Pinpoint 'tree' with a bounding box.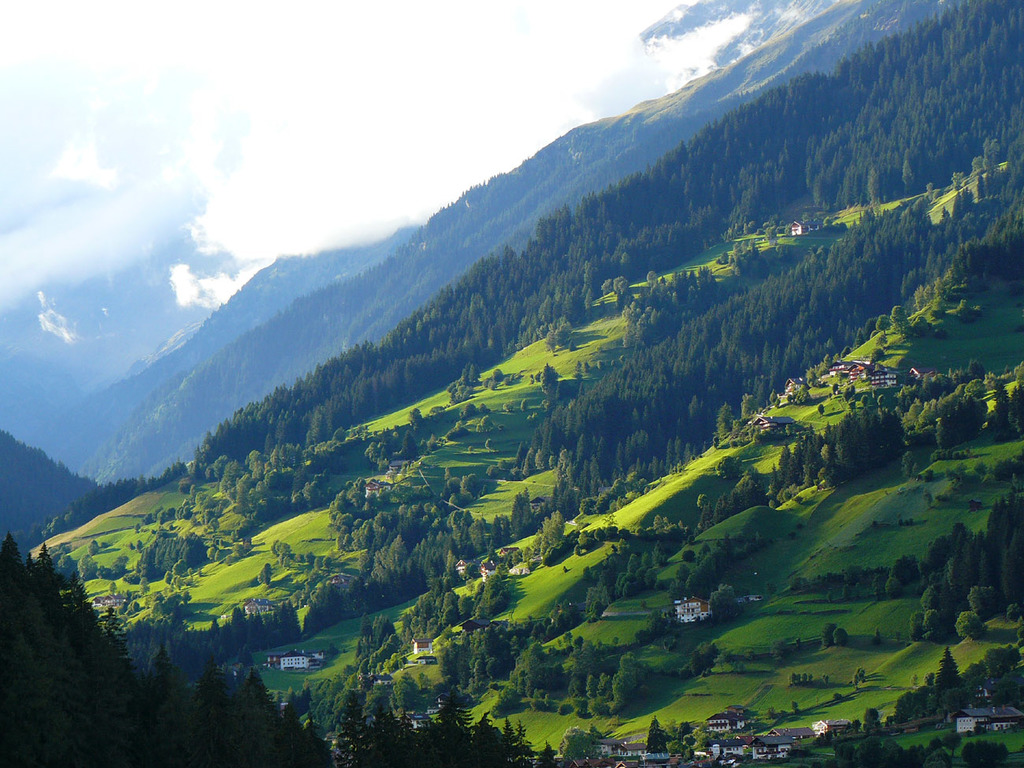
bbox=[943, 727, 963, 766].
